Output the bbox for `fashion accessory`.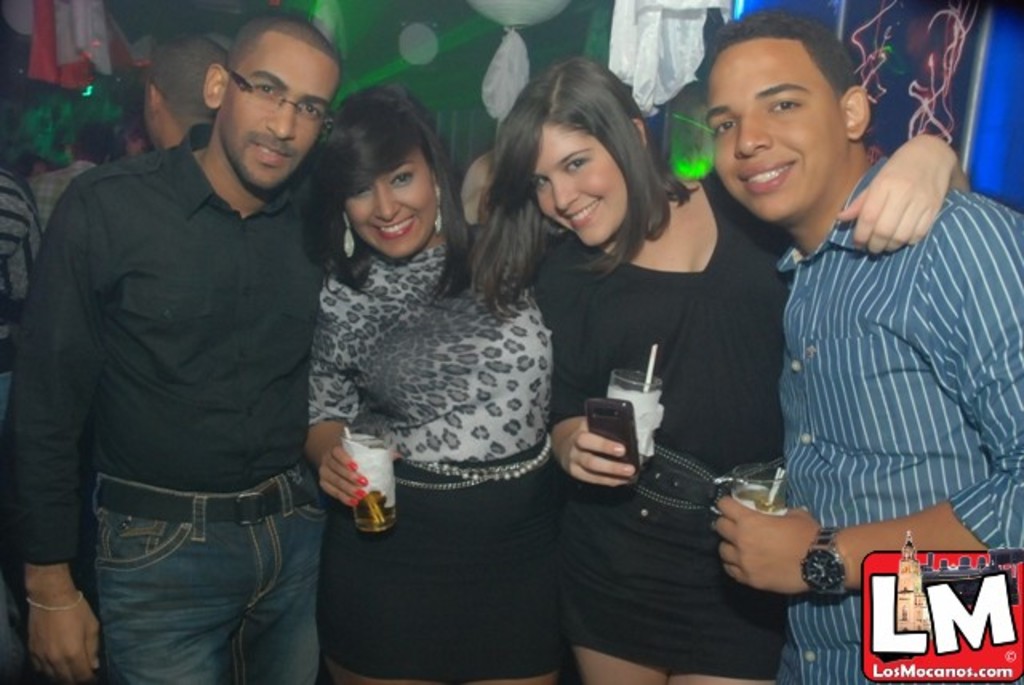
{"left": 627, "top": 442, "right": 790, "bottom": 512}.
